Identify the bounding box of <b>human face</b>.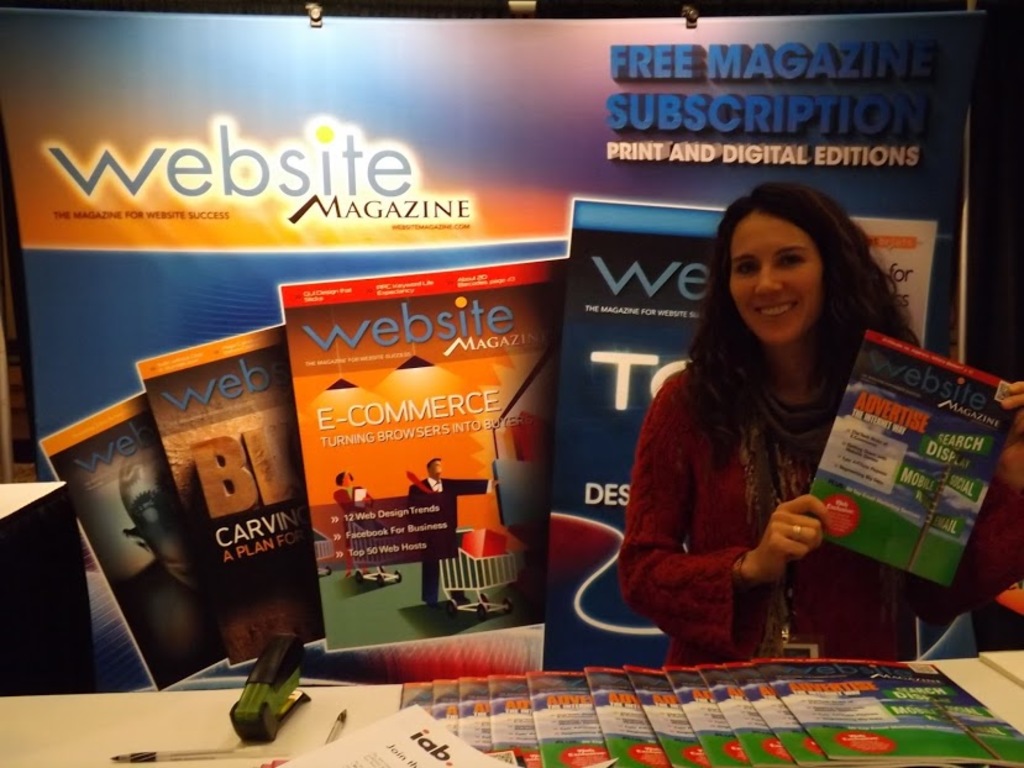
(x1=729, y1=211, x2=823, y2=348).
